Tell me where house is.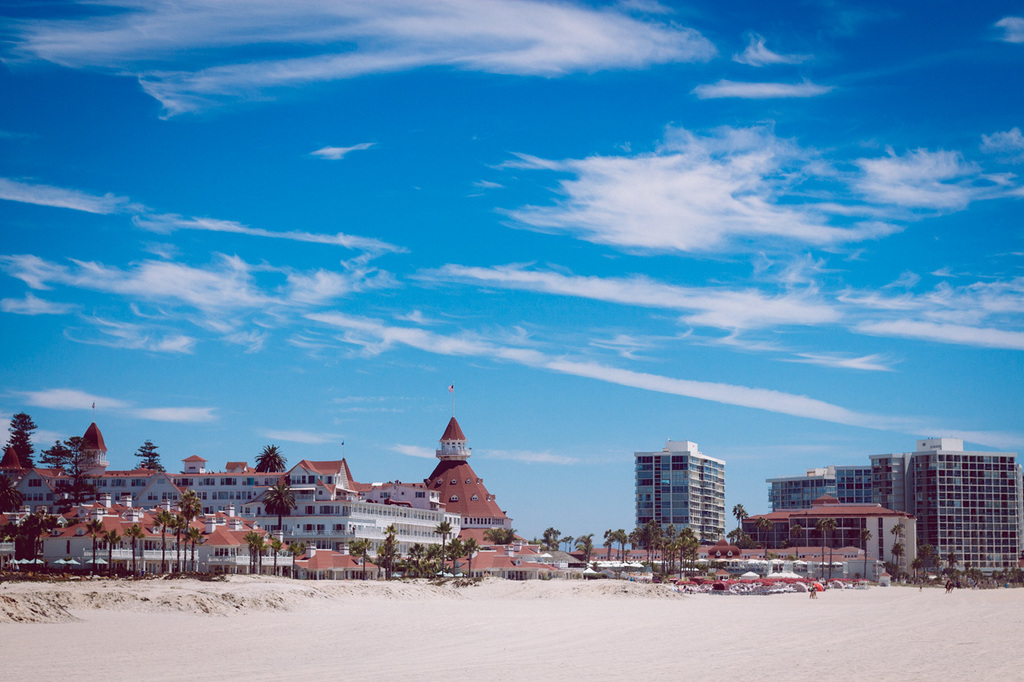
house is at 52 421 186 516.
